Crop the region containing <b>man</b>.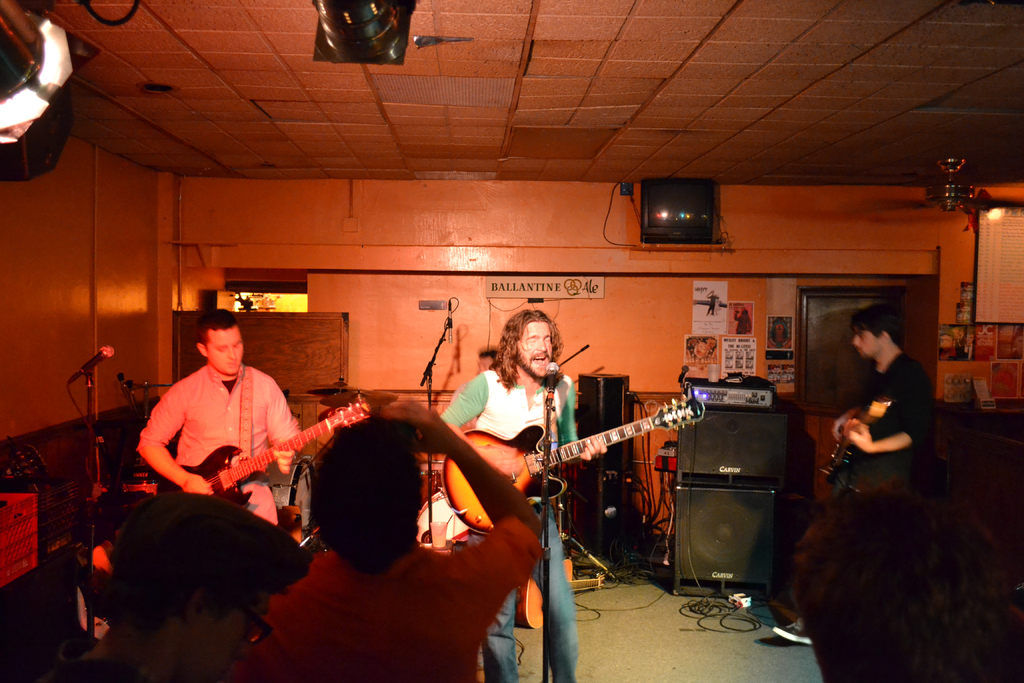
Crop region: bbox=[134, 311, 296, 537].
